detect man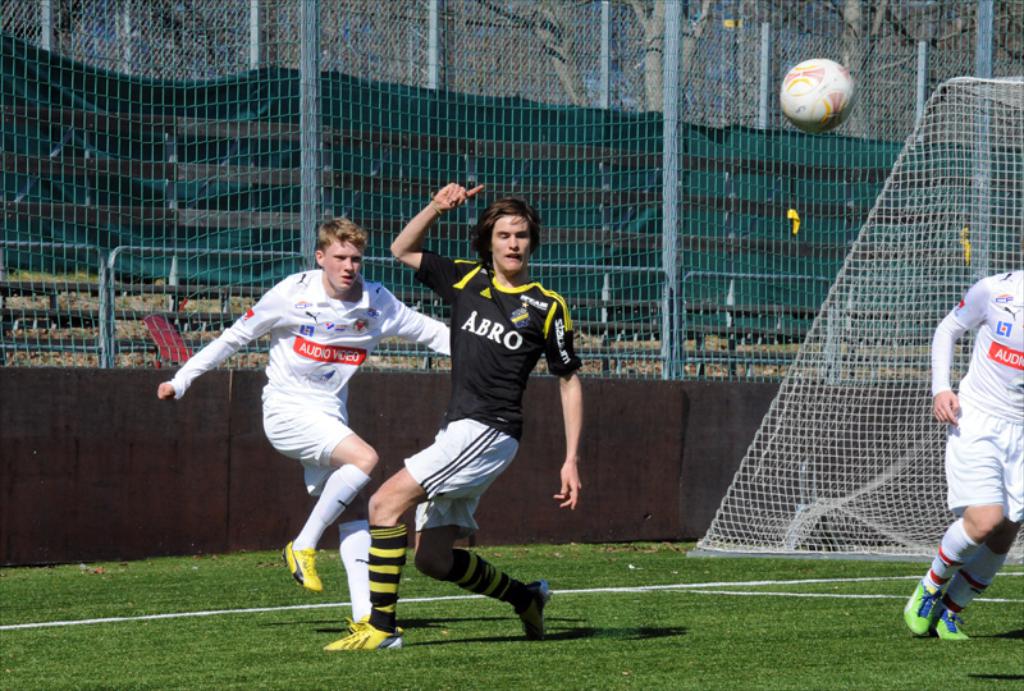
box(326, 179, 585, 646)
